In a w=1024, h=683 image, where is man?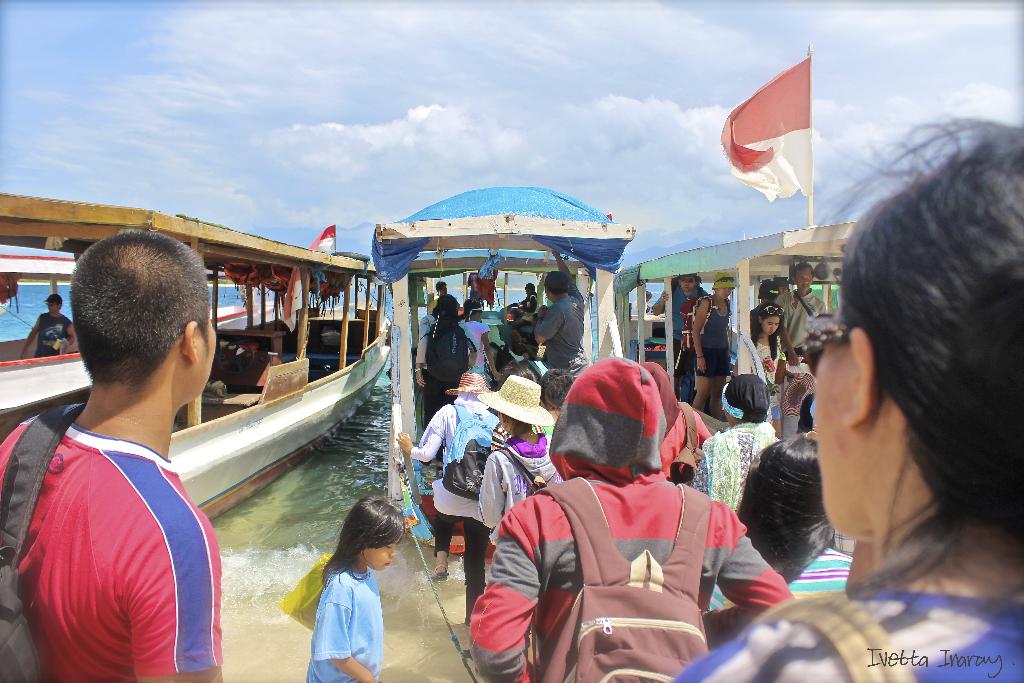
18, 242, 236, 682.
